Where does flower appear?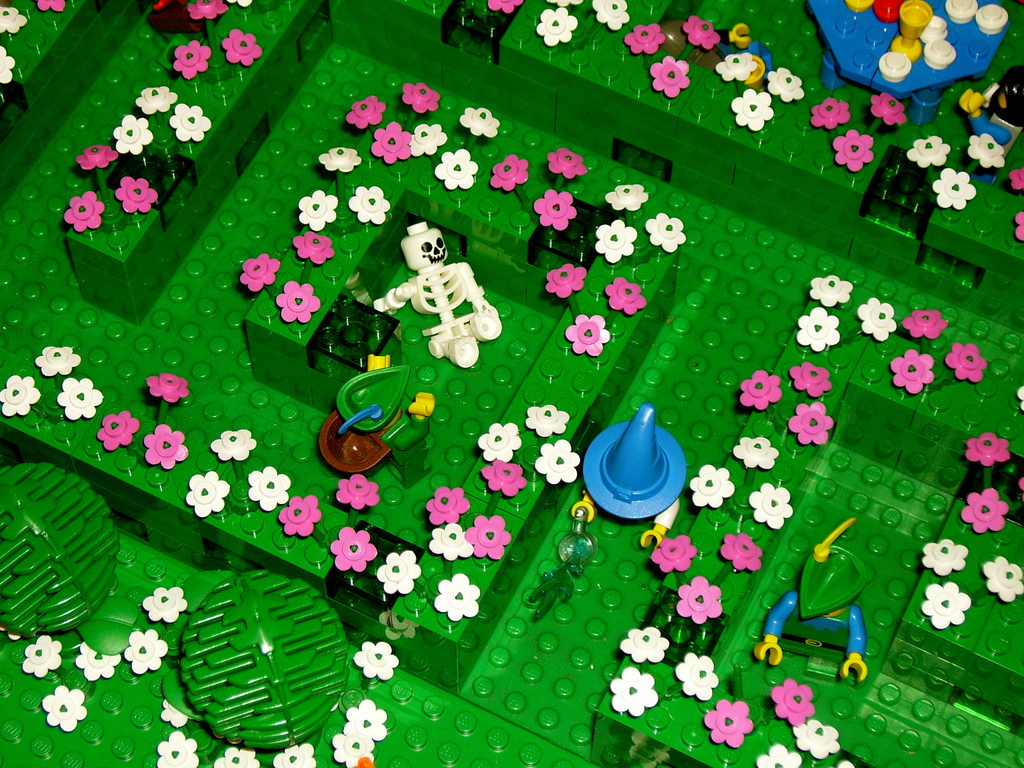
Appears at bbox=[762, 64, 806, 98].
